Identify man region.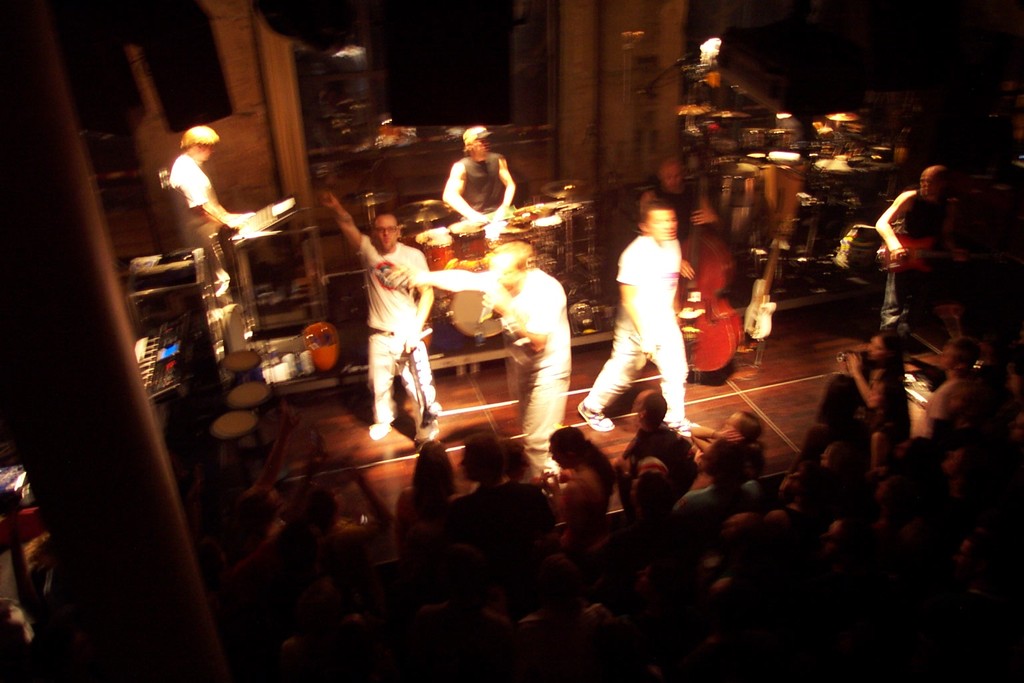
Region: (x1=442, y1=127, x2=516, y2=224).
